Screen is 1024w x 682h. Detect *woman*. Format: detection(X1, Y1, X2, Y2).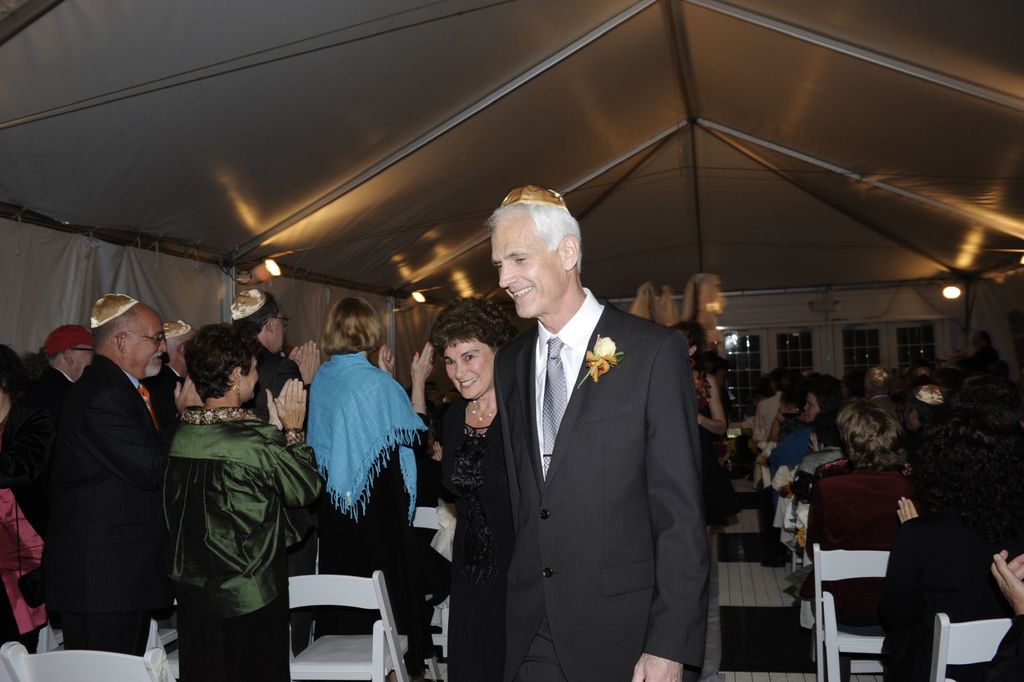
detection(163, 322, 325, 681).
